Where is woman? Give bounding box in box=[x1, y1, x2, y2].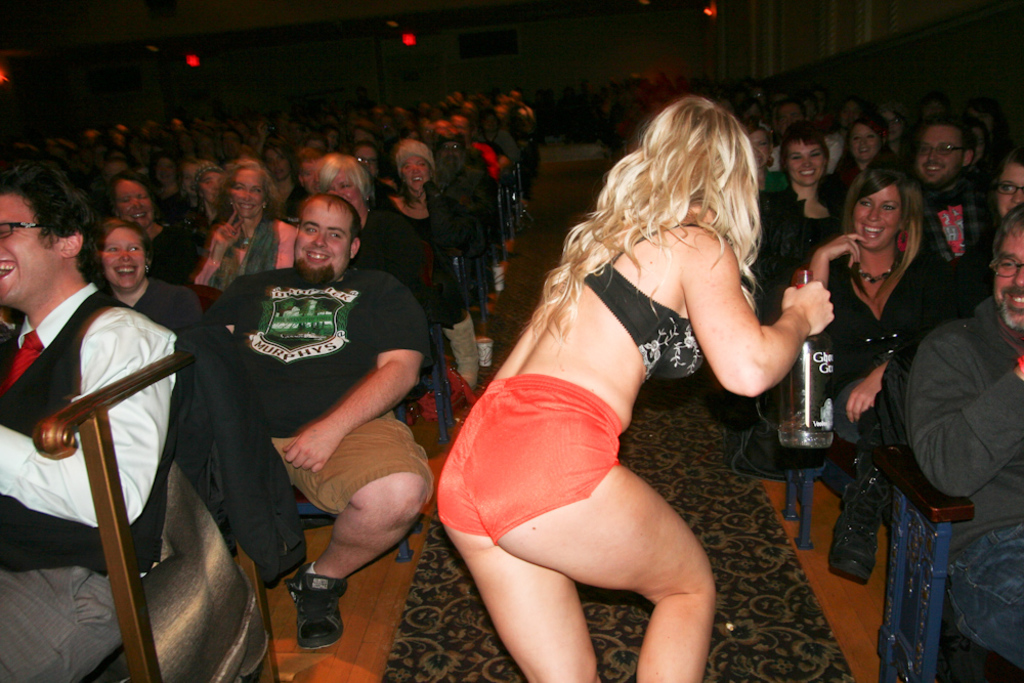
box=[931, 152, 1023, 327].
